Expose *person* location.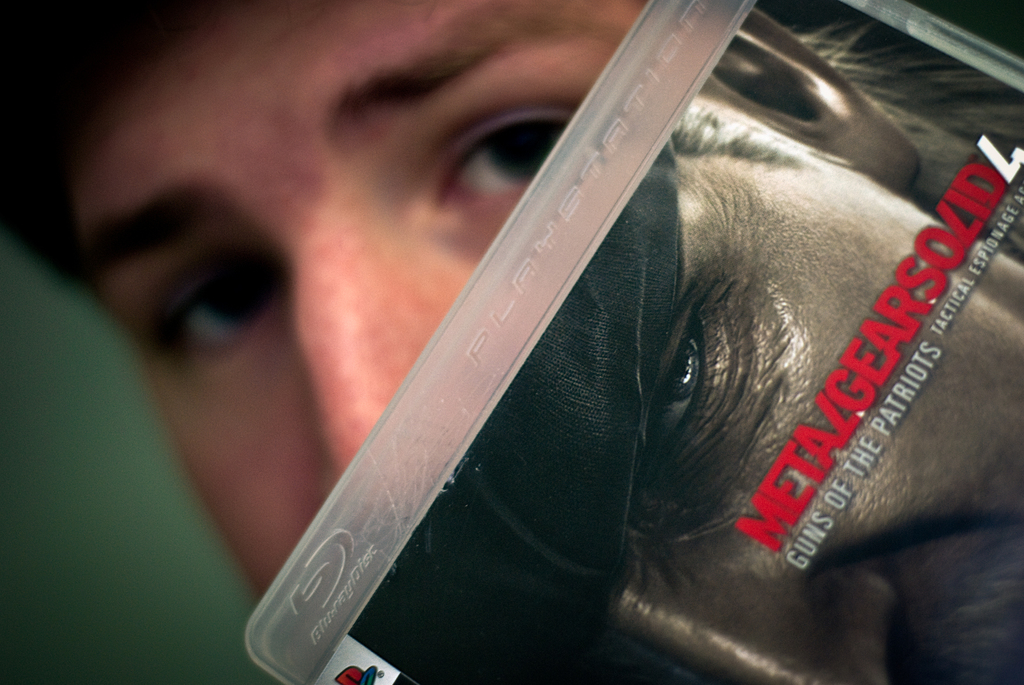
Exposed at [left=1, top=0, right=655, bottom=578].
